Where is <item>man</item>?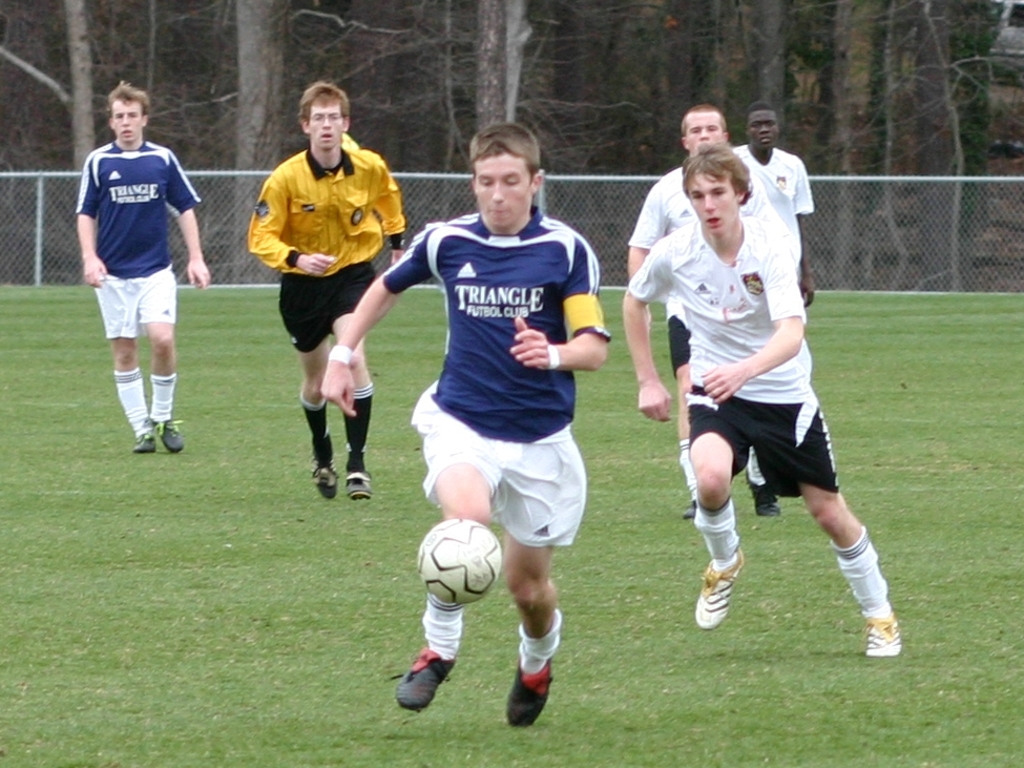
l=629, t=107, r=785, b=519.
